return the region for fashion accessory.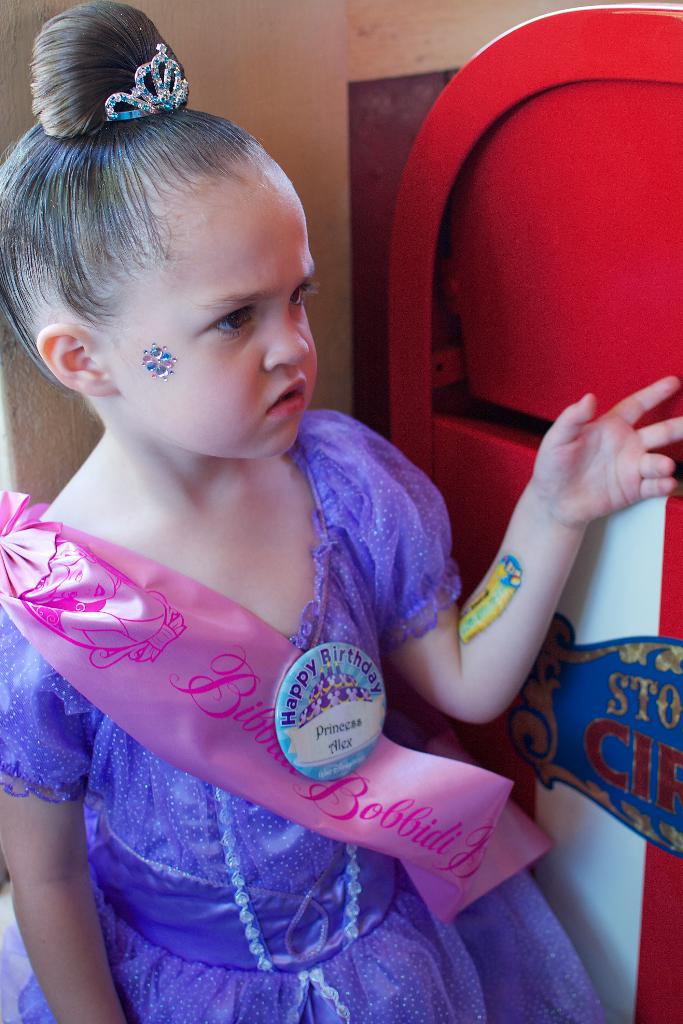
bbox(95, 54, 195, 122).
